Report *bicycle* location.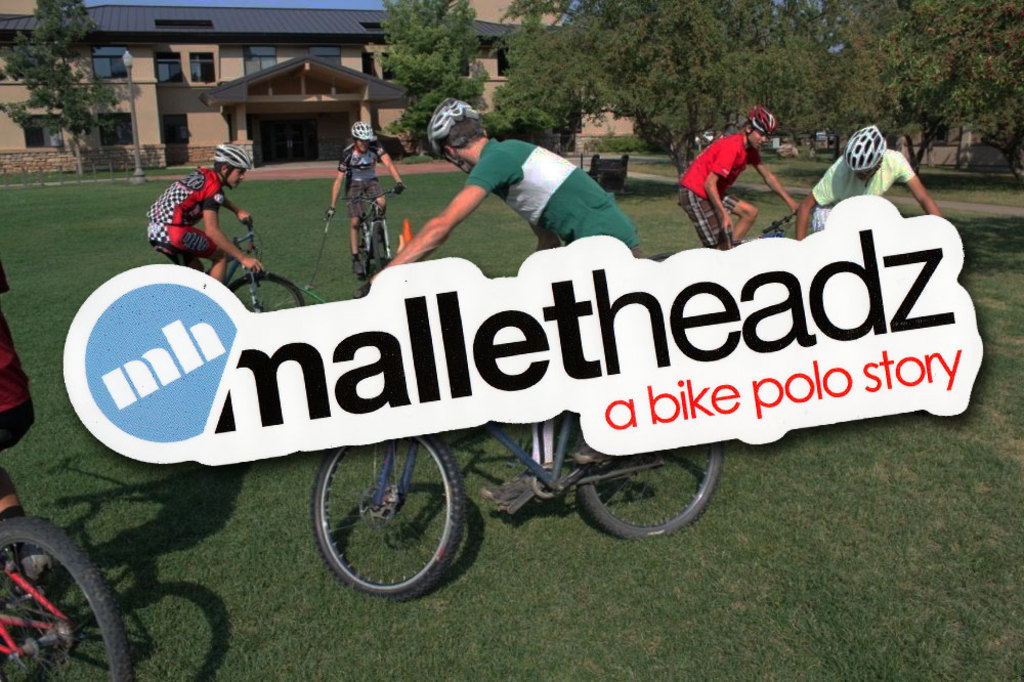
Report: Rect(309, 283, 725, 602).
